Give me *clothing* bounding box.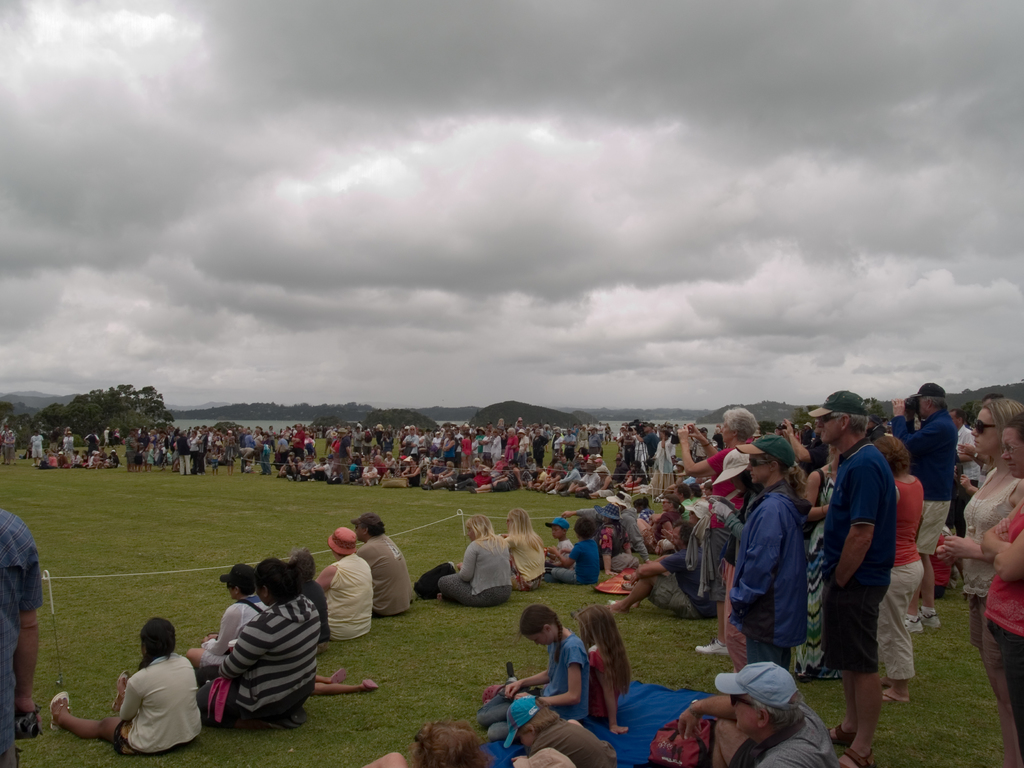
bbox=[230, 597, 321, 721].
